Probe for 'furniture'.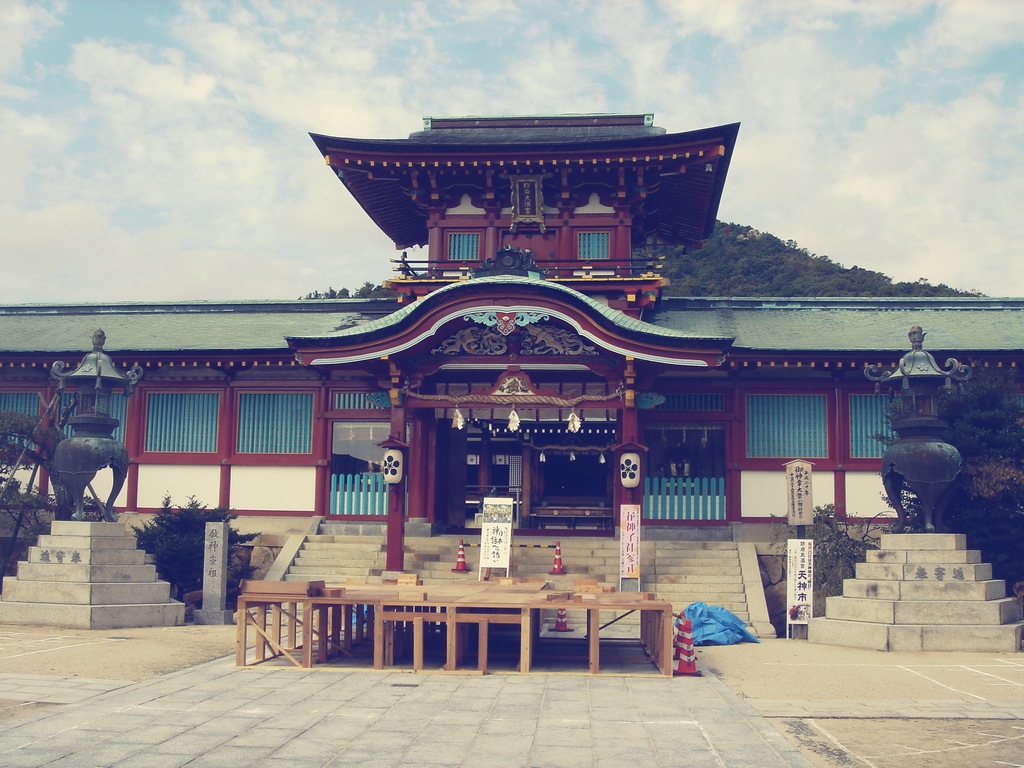
Probe result: <region>234, 577, 673, 679</region>.
